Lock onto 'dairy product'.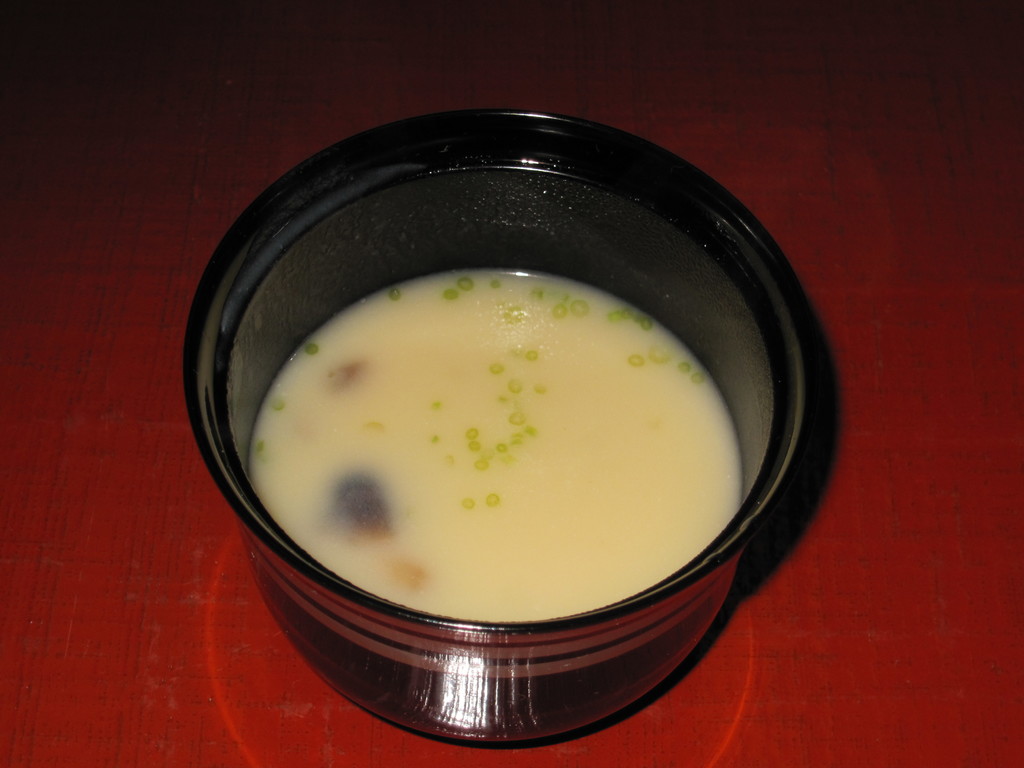
Locked: crop(243, 268, 756, 621).
